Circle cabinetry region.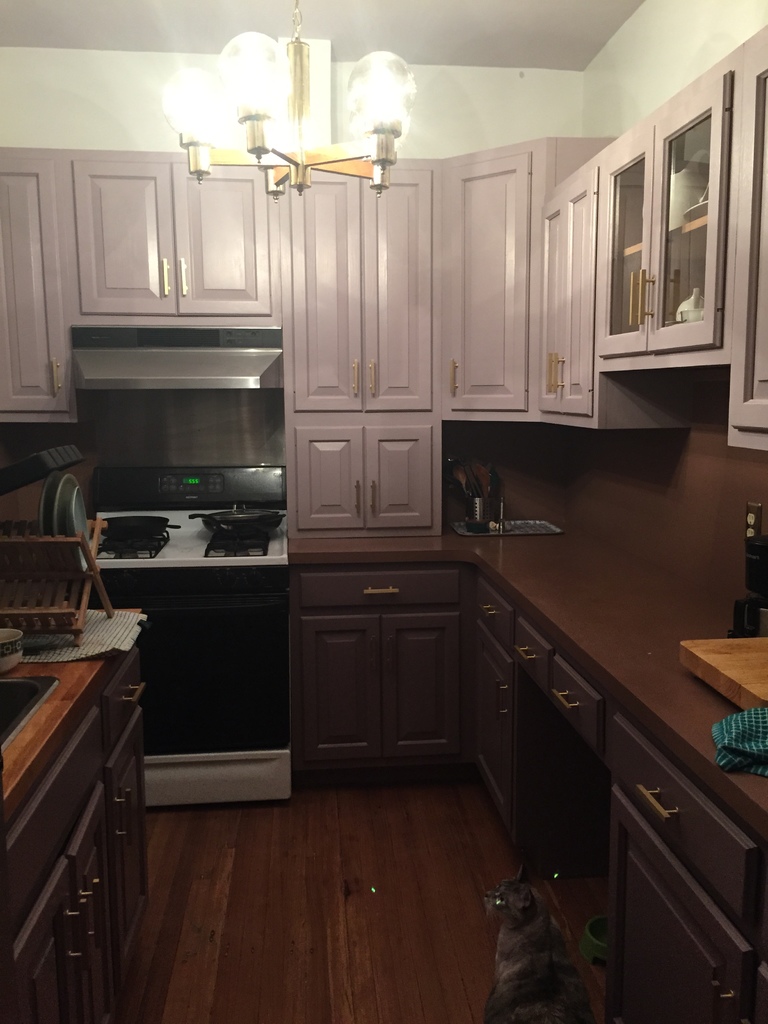
Region: pyautogui.locateOnScreen(282, 162, 430, 417).
